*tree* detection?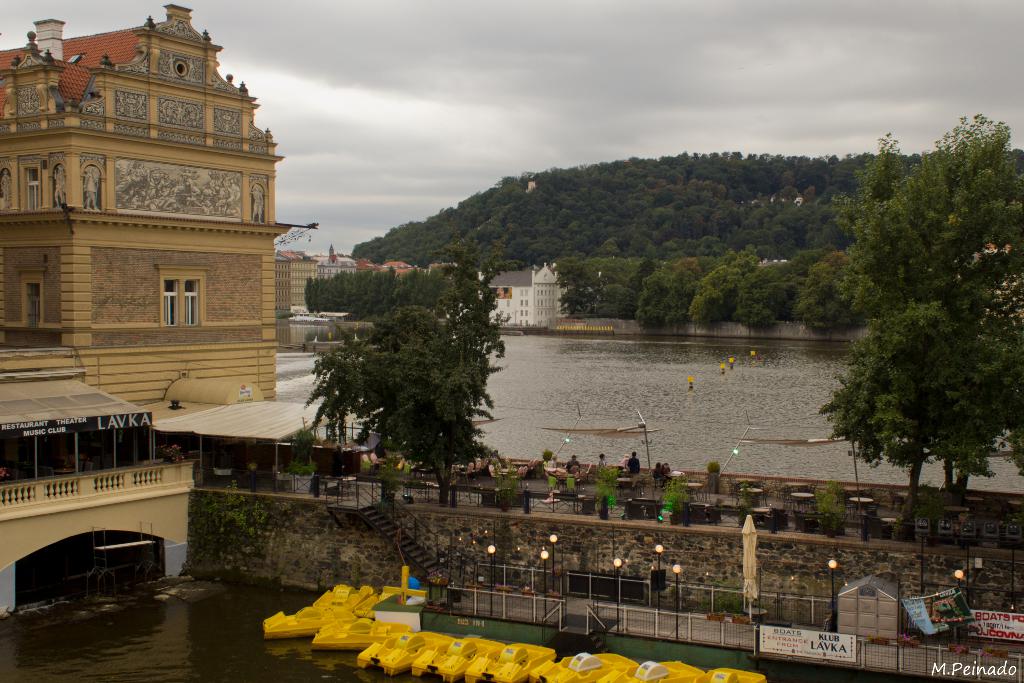
region(447, 243, 482, 277)
